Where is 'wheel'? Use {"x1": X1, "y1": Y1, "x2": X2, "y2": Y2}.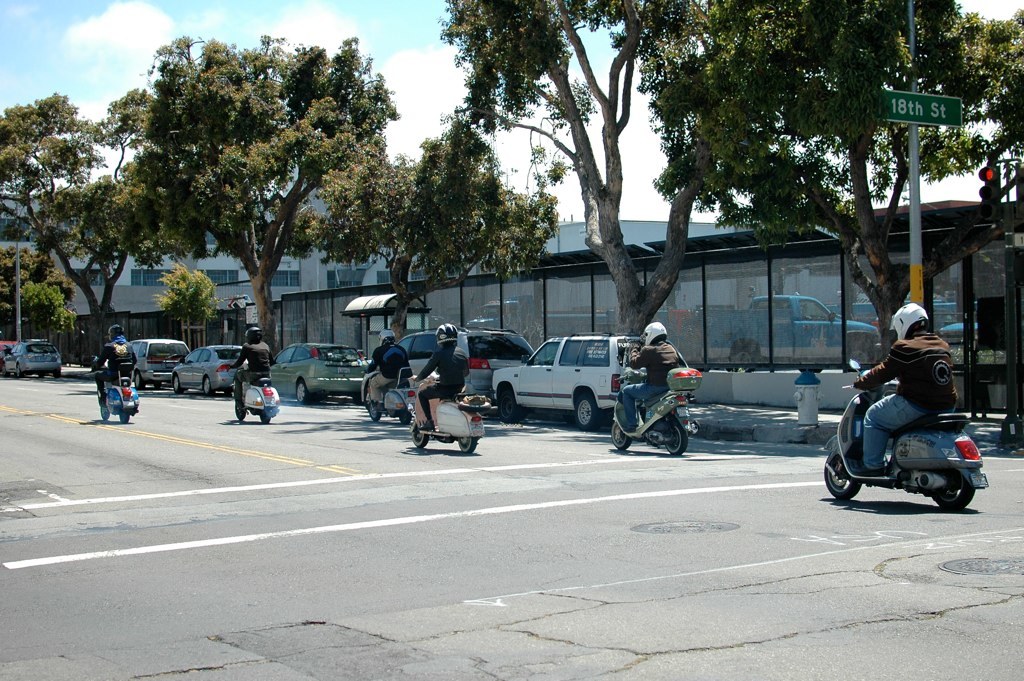
{"x1": 53, "y1": 367, "x2": 60, "y2": 379}.
